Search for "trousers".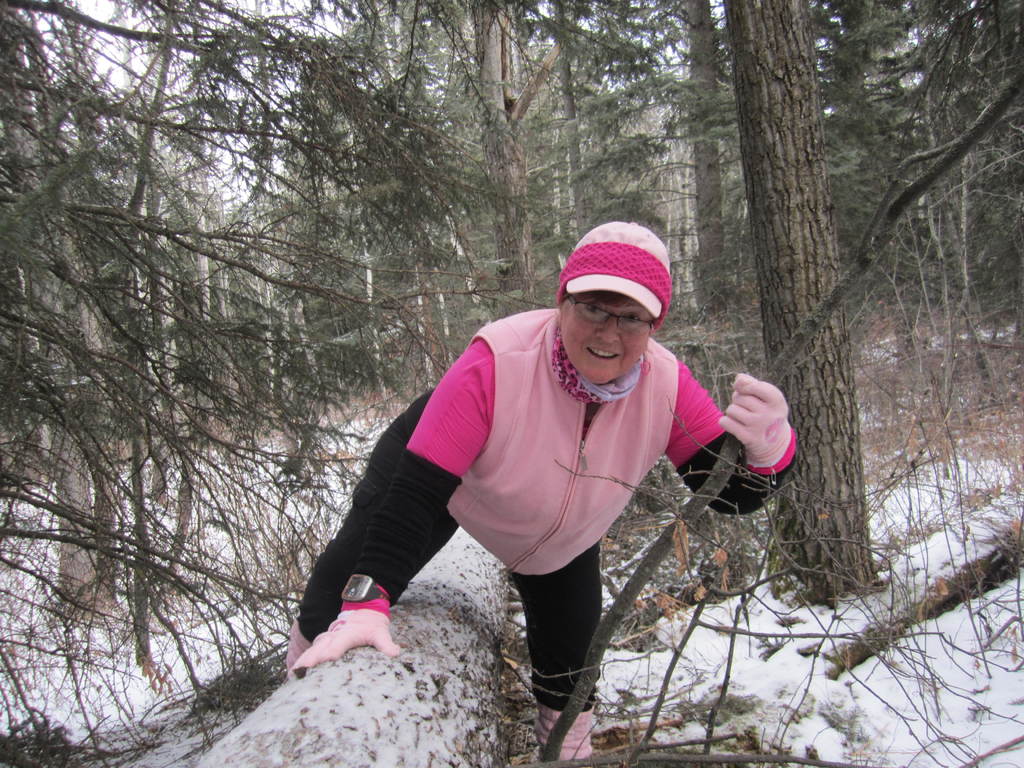
Found at left=298, top=395, right=618, bottom=721.
